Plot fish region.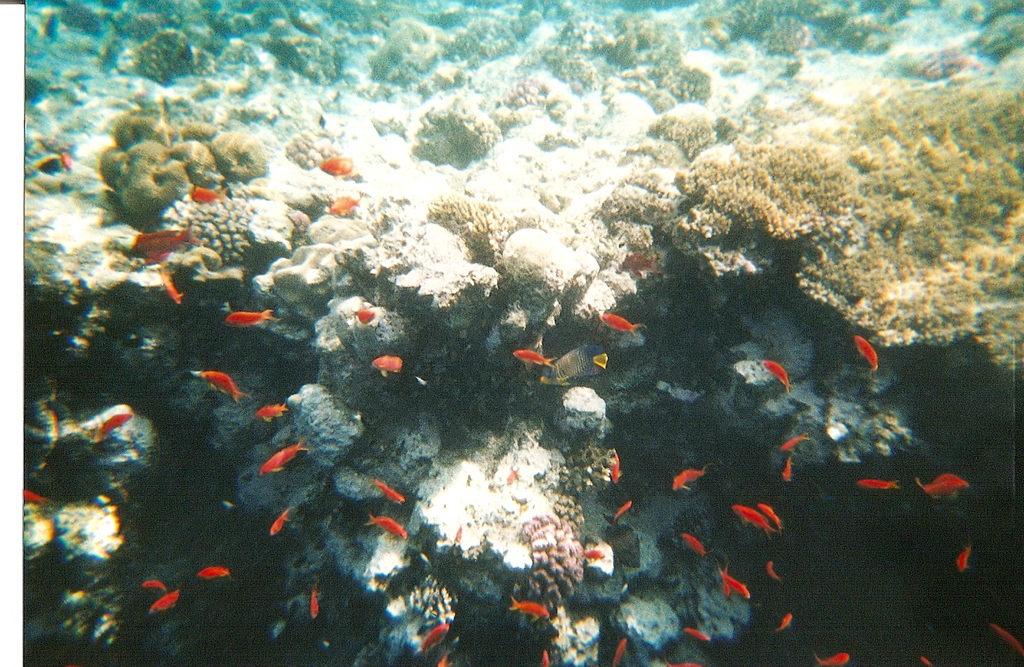
Plotted at region(151, 586, 180, 613).
